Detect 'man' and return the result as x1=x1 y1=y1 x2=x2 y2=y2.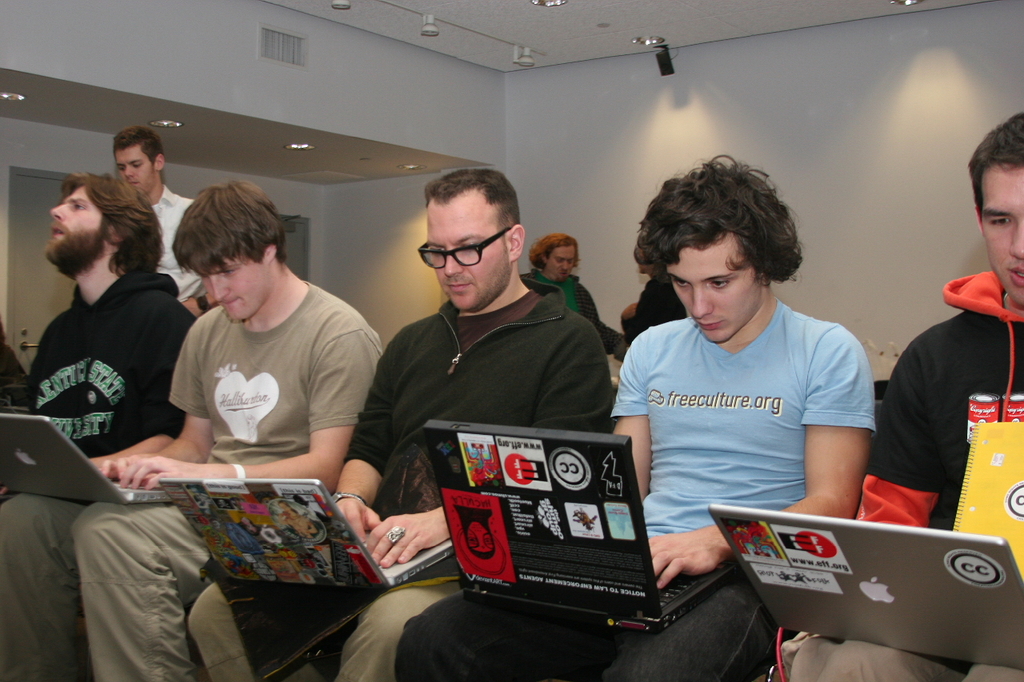
x1=113 y1=124 x2=196 y2=314.
